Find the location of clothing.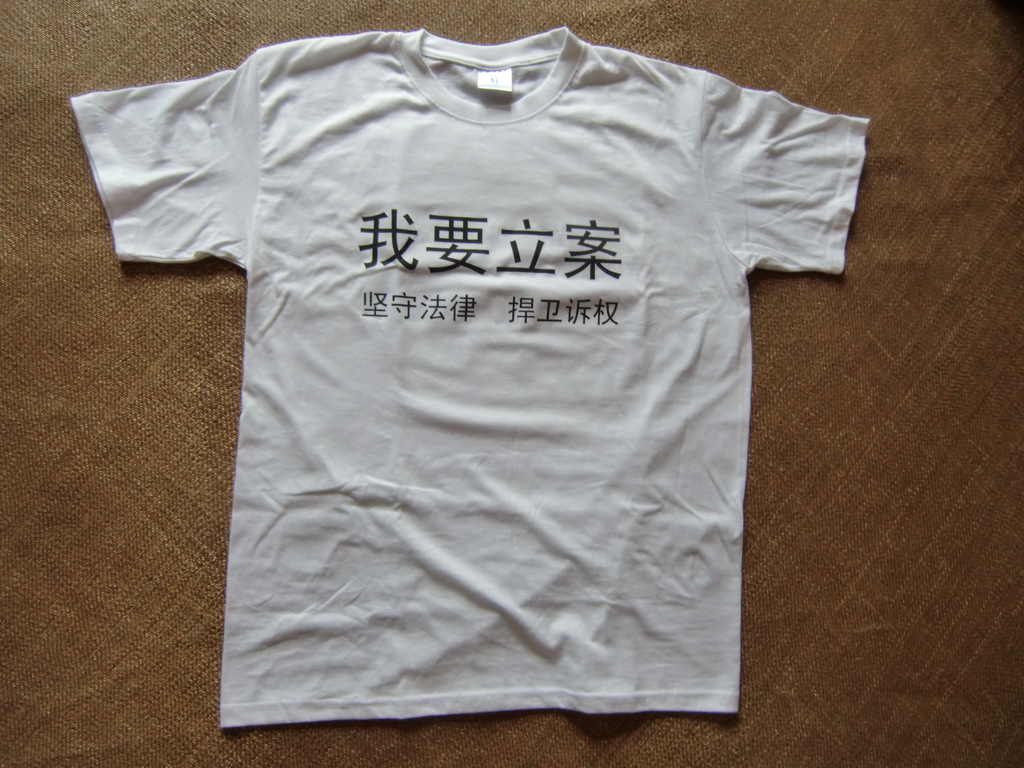
Location: BBox(67, 28, 870, 736).
